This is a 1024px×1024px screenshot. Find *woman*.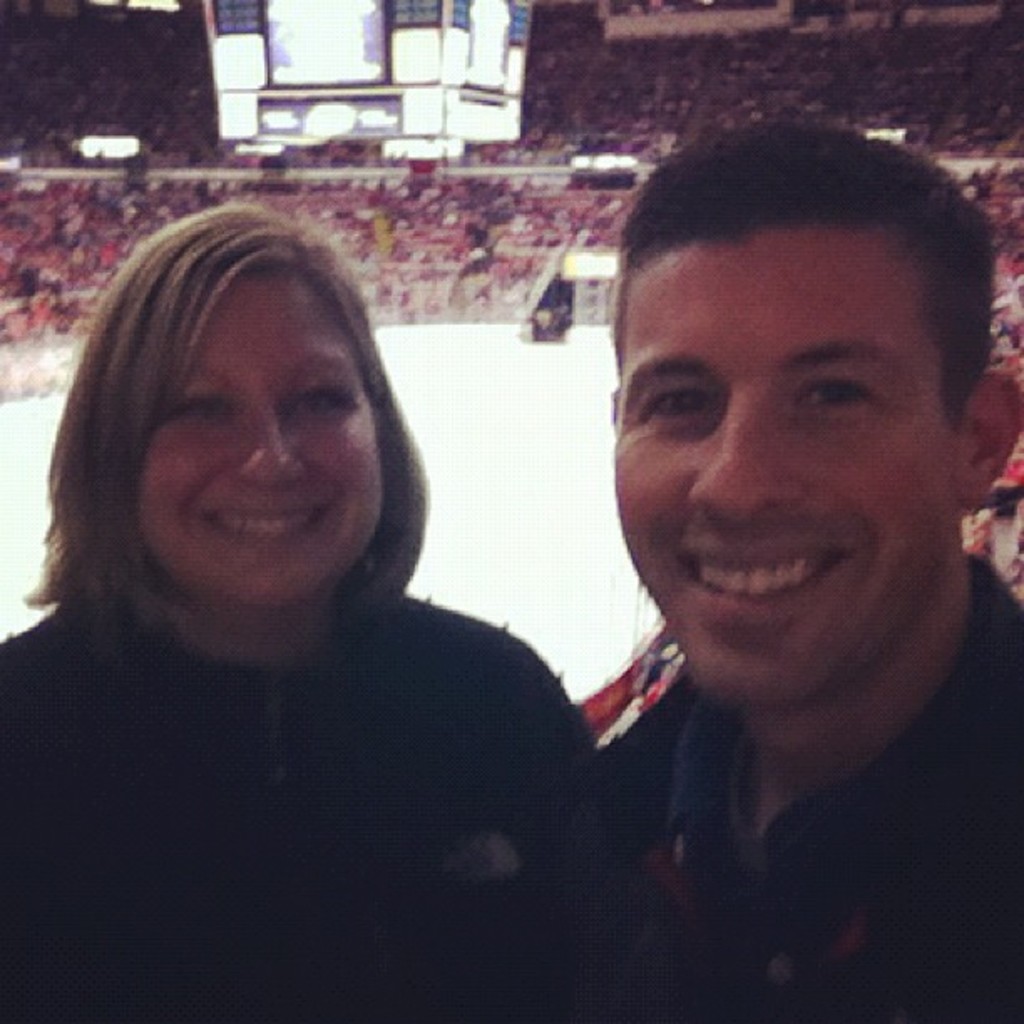
Bounding box: select_region(12, 169, 643, 991).
